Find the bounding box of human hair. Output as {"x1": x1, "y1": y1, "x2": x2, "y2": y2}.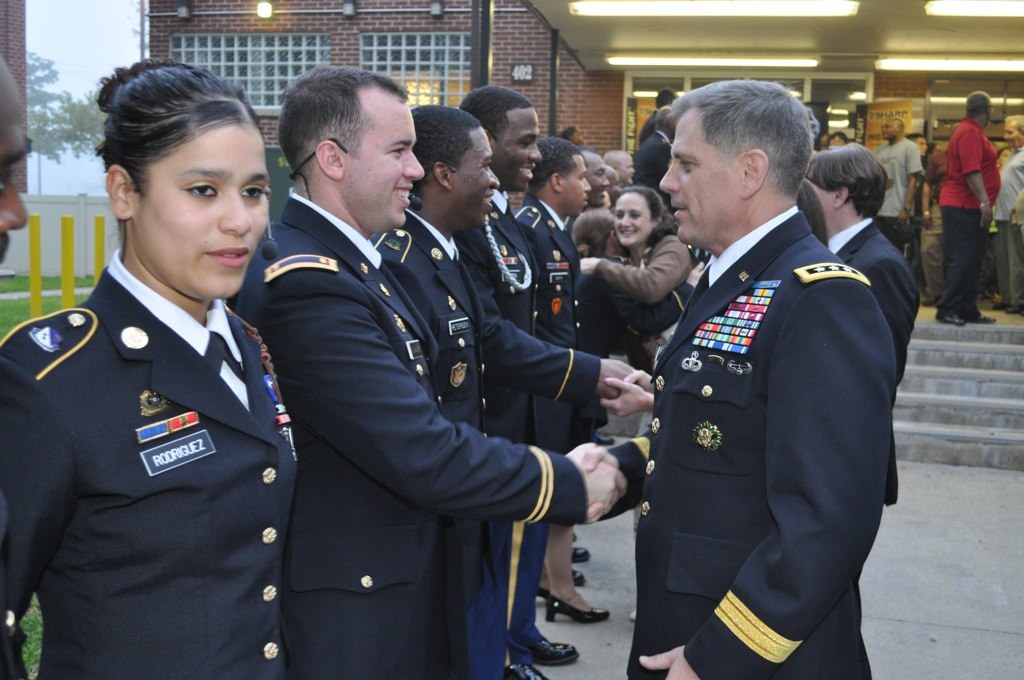
{"x1": 531, "y1": 134, "x2": 584, "y2": 188}.
